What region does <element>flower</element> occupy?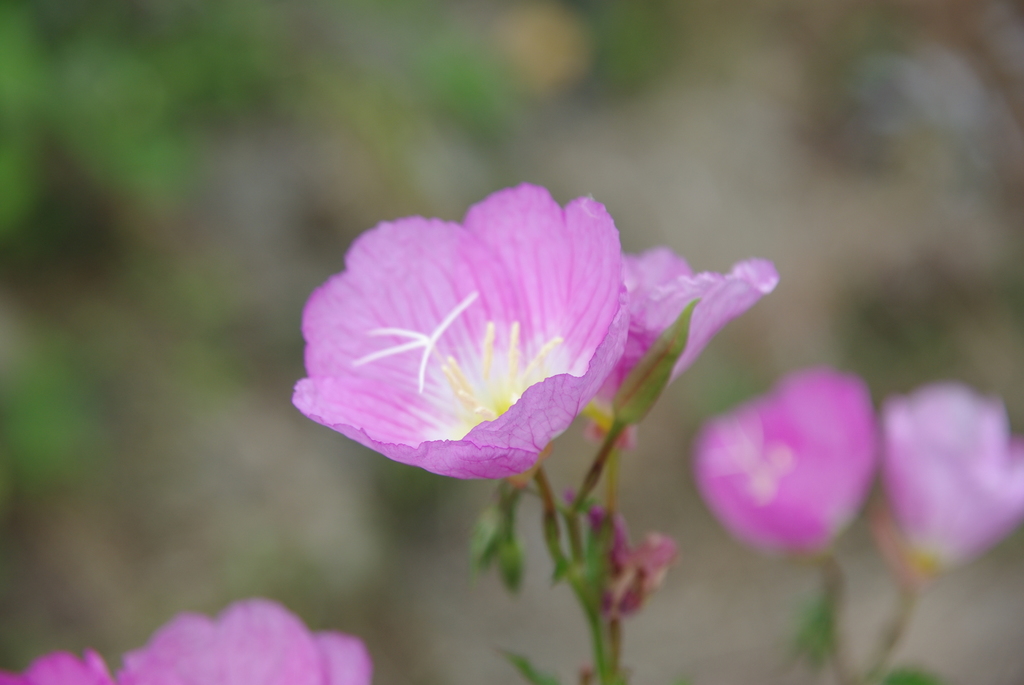
bbox=[118, 597, 374, 684].
